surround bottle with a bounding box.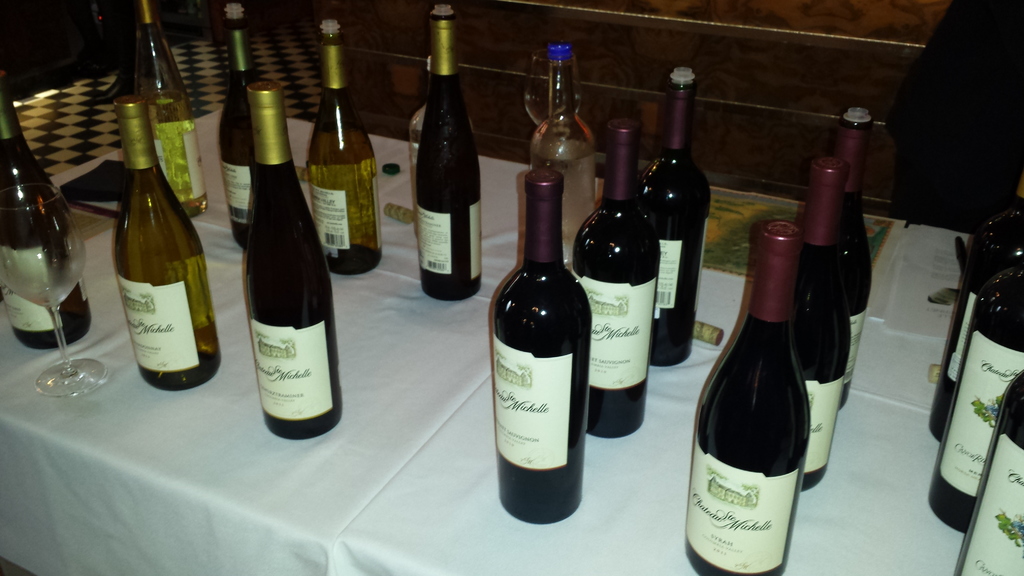
pyautogui.locateOnScreen(796, 154, 849, 490).
